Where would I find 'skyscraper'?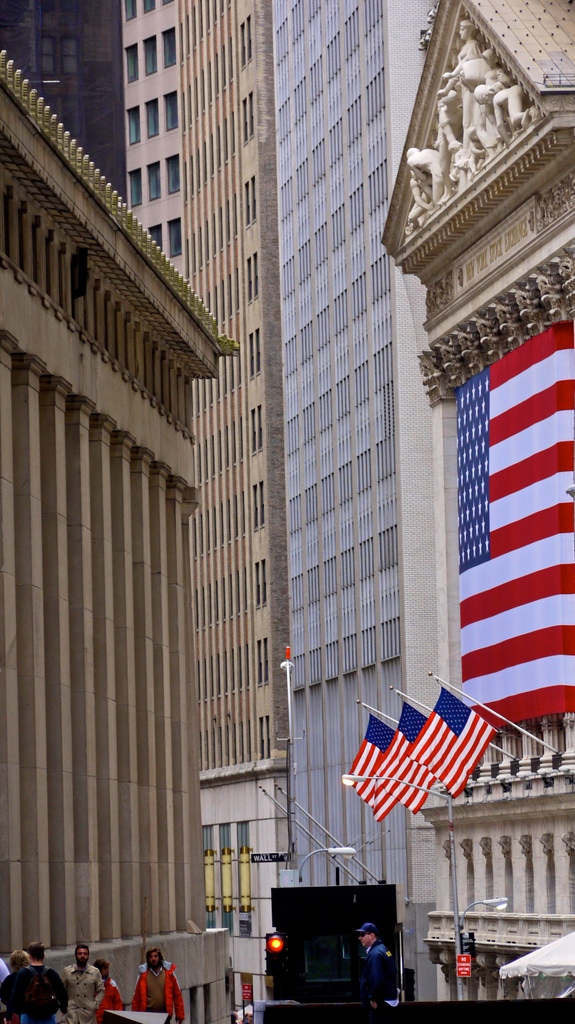
At l=181, t=4, r=292, b=1023.
